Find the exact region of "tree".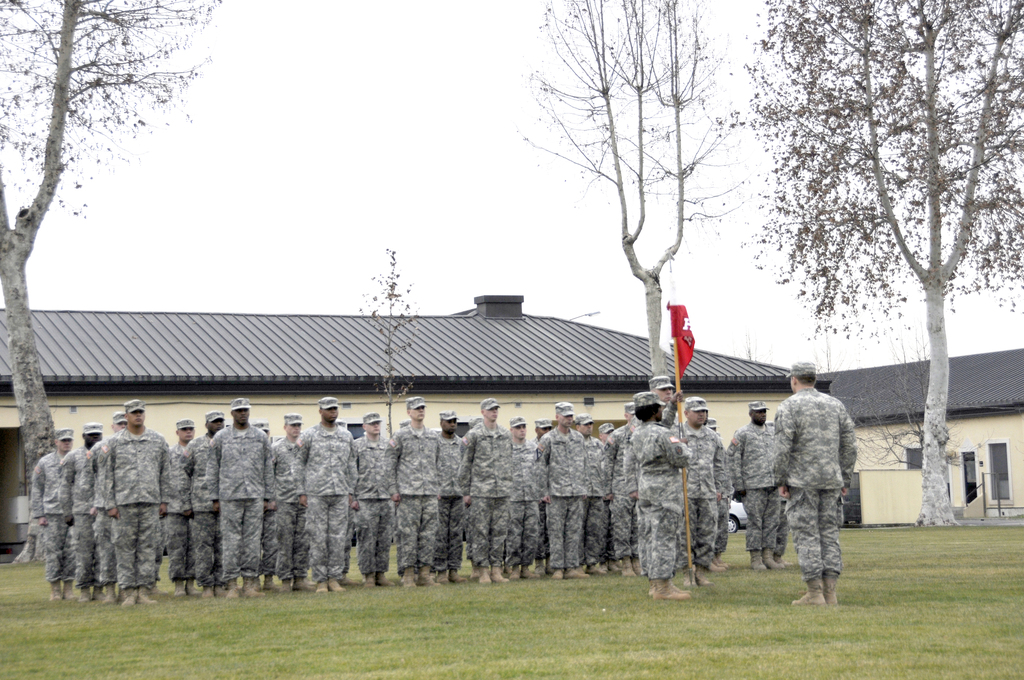
Exact region: box=[716, 0, 1023, 546].
